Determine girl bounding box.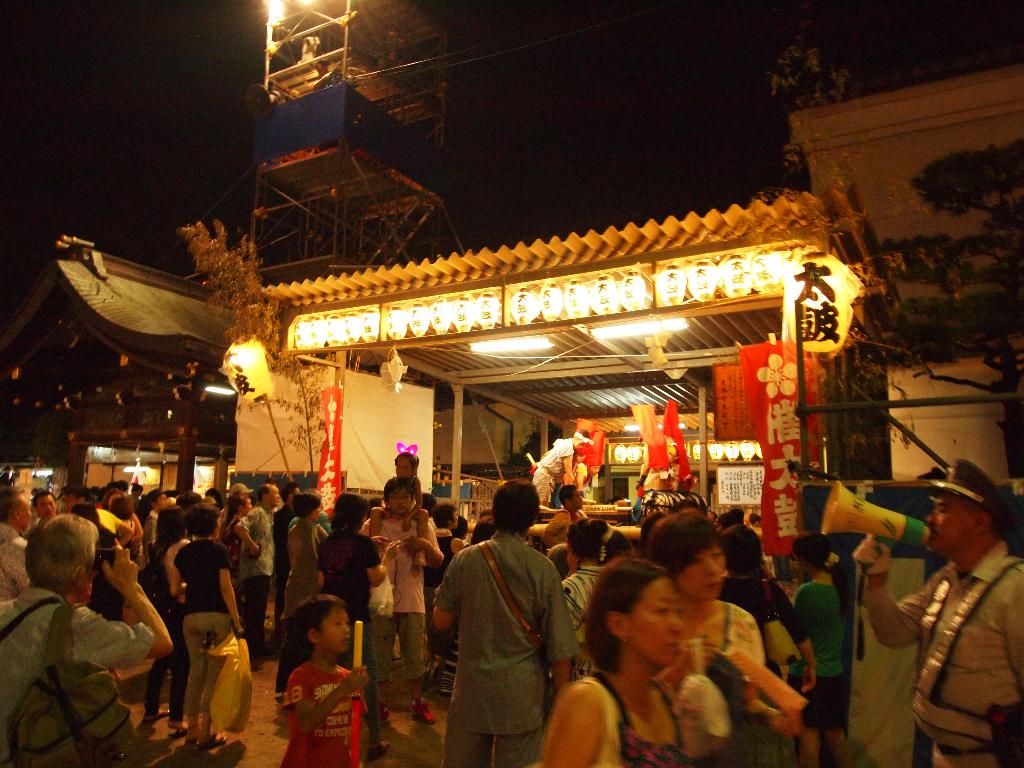
Determined: {"x1": 369, "y1": 445, "x2": 427, "y2": 566}.
